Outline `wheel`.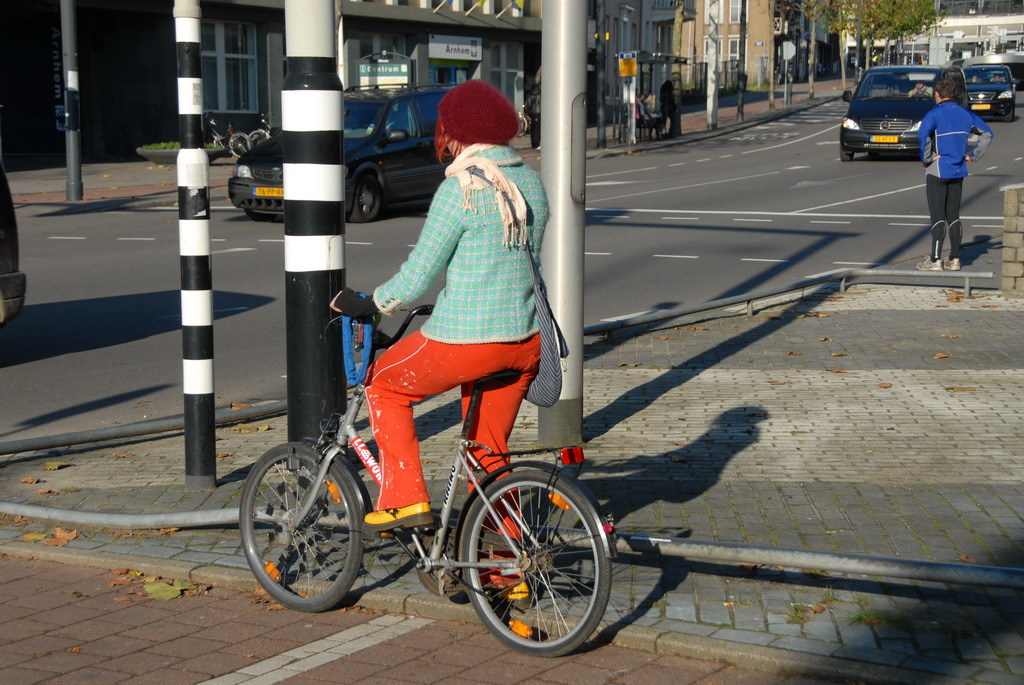
Outline: pyautogui.locateOnScreen(1003, 109, 1012, 120).
